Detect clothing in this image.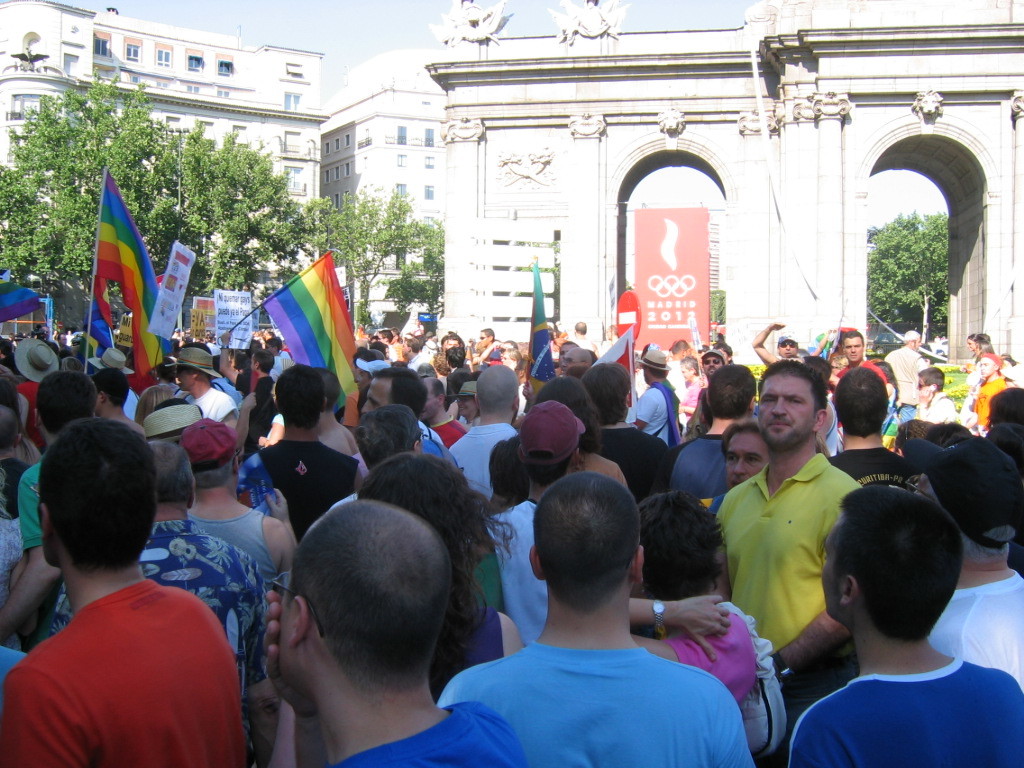
Detection: 653/432/721/508.
